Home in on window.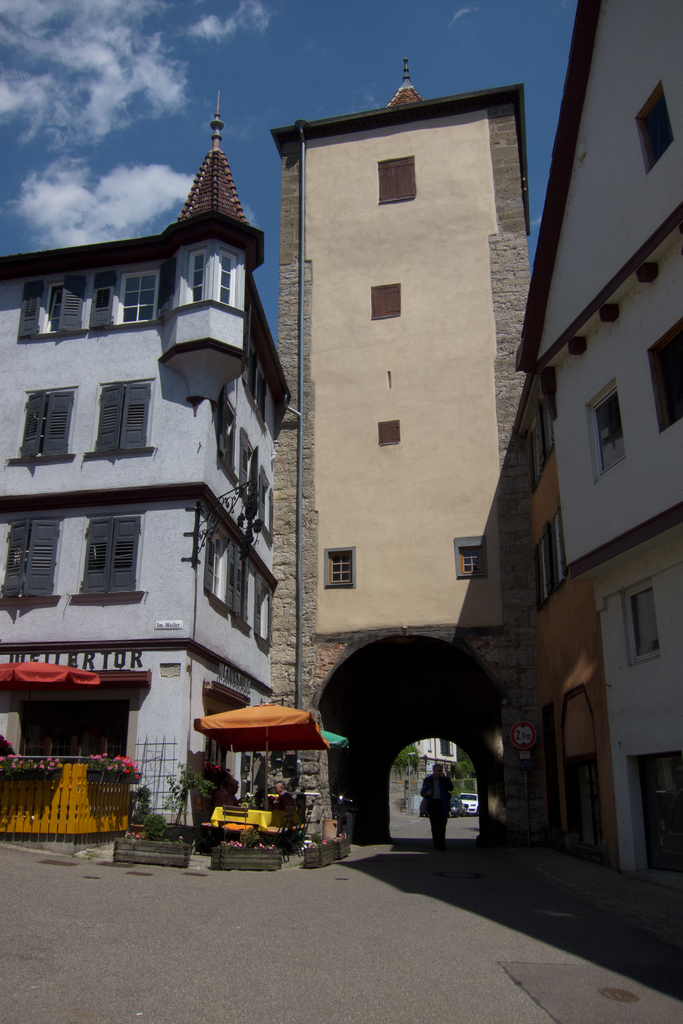
Homed in at pyautogui.locateOnScreen(378, 422, 400, 447).
